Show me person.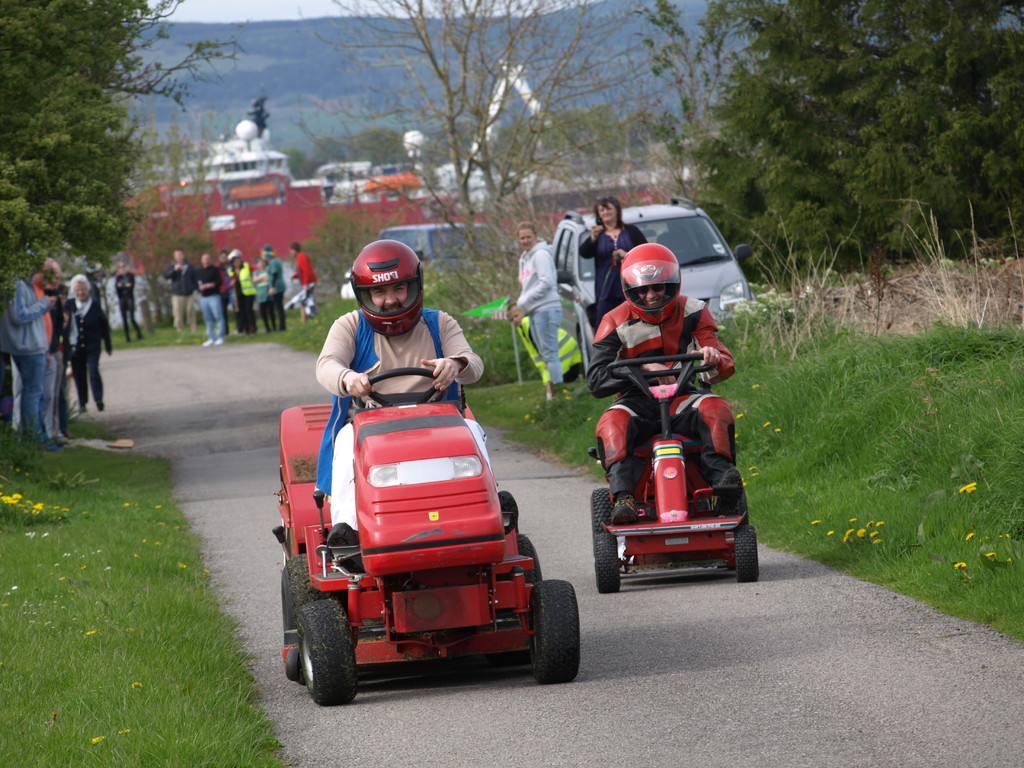
person is here: [x1=112, y1=255, x2=150, y2=346].
